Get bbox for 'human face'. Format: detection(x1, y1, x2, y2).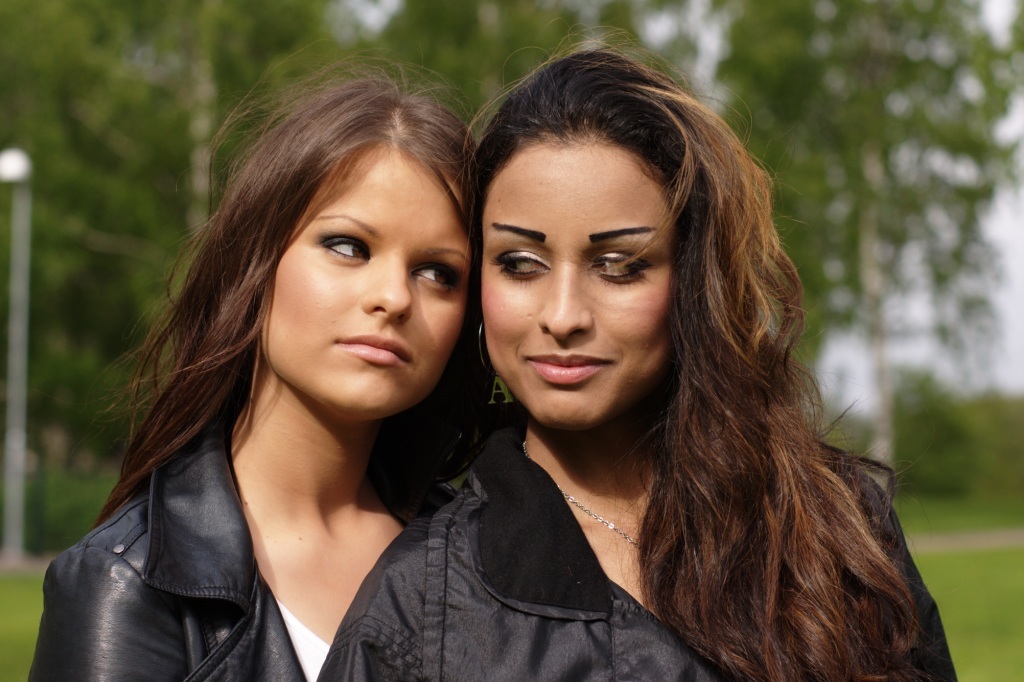
detection(263, 147, 475, 410).
